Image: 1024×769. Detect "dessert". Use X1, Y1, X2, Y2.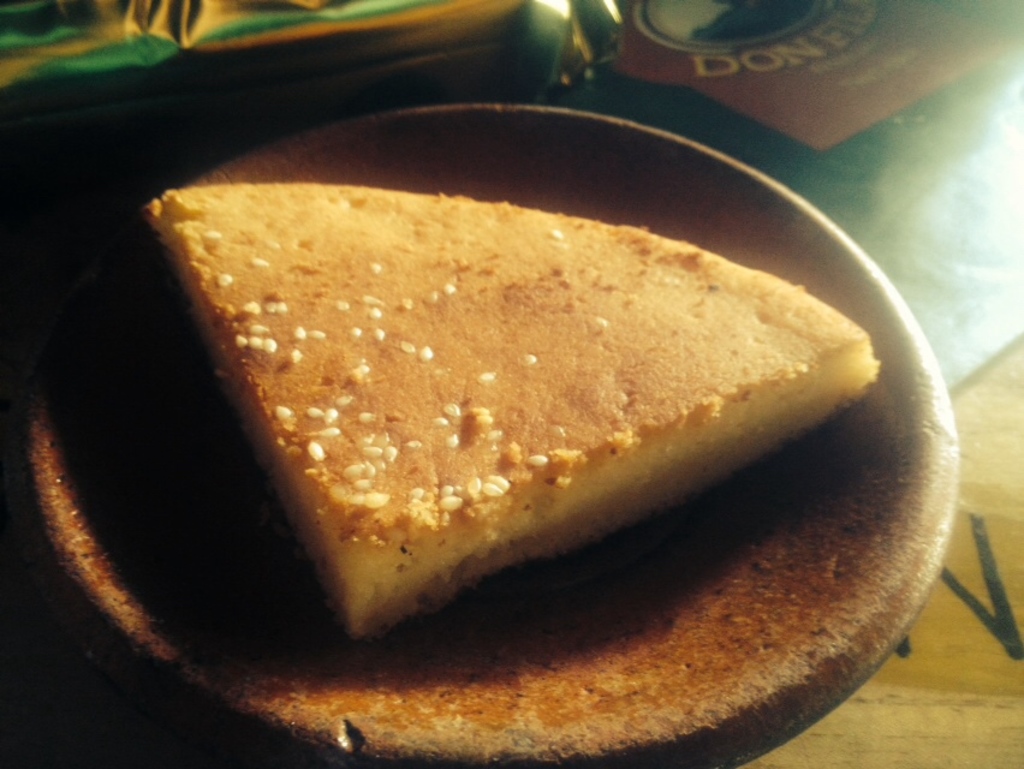
148, 184, 882, 637.
